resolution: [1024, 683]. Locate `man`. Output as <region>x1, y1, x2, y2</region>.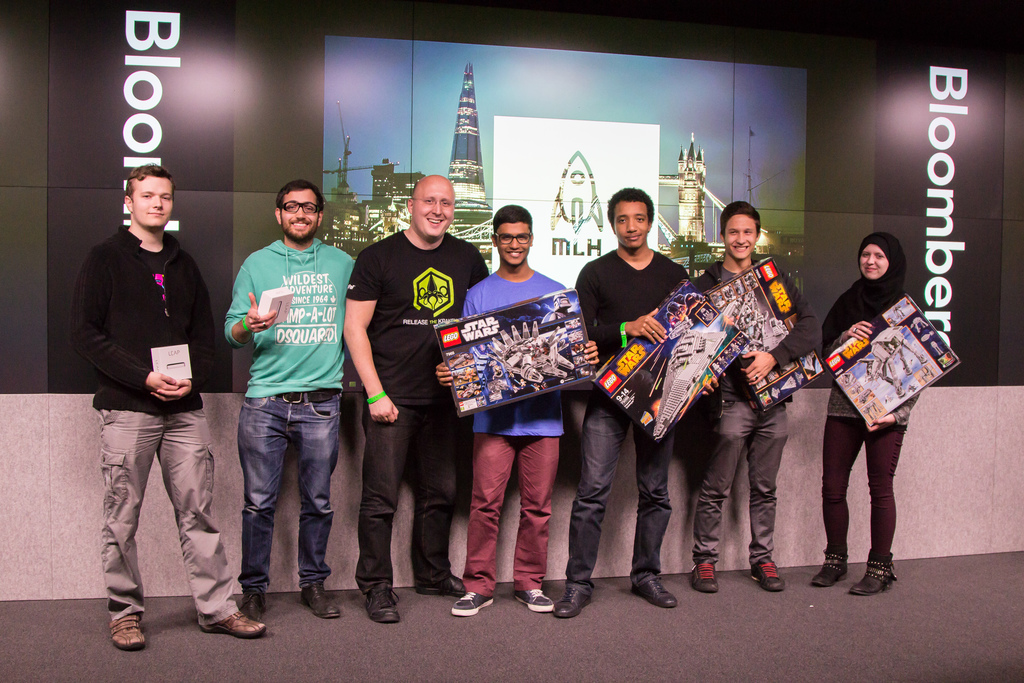
<region>431, 204, 598, 616</region>.
